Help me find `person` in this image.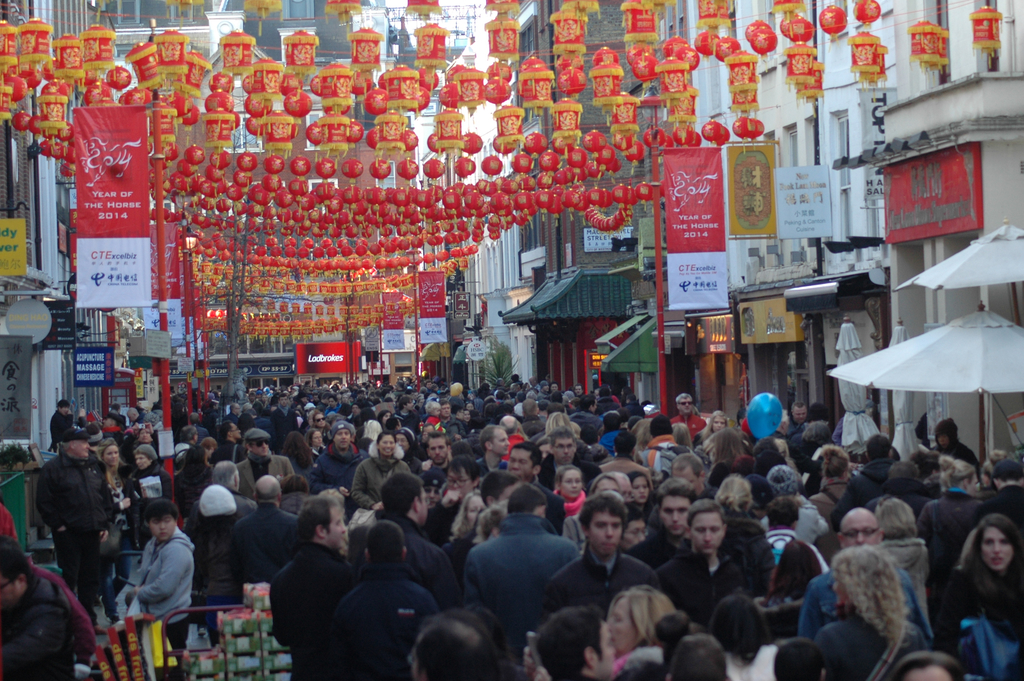
Found it: rect(812, 540, 927, 680).
